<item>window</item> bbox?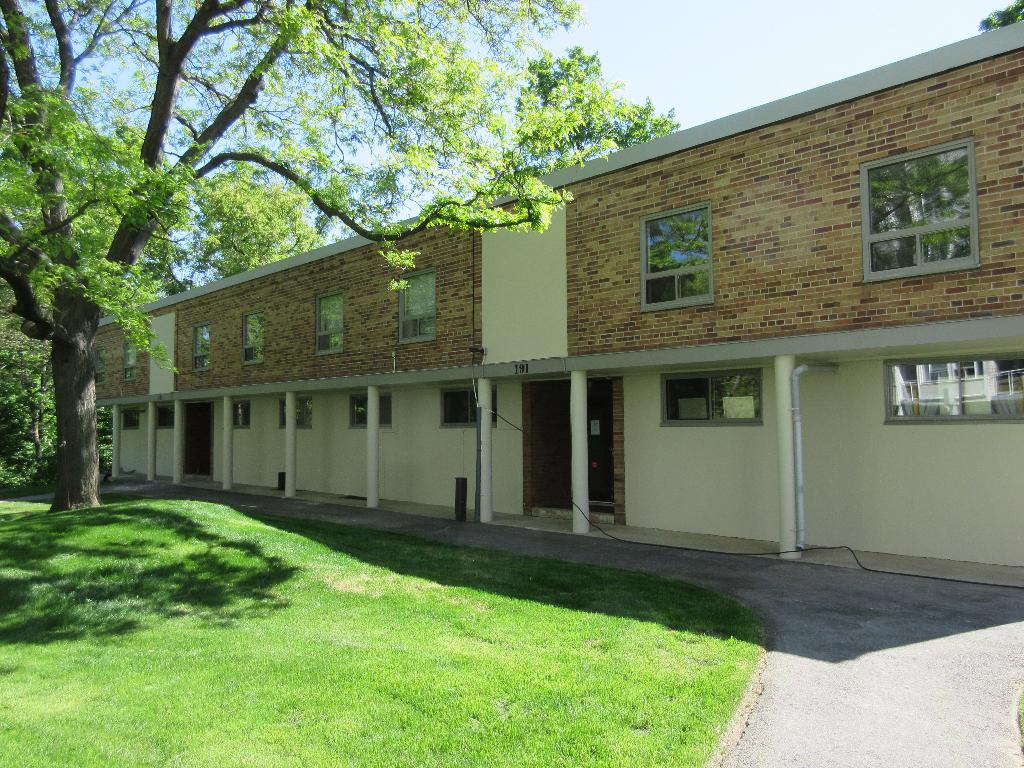
(353, 396, 397, 429)
